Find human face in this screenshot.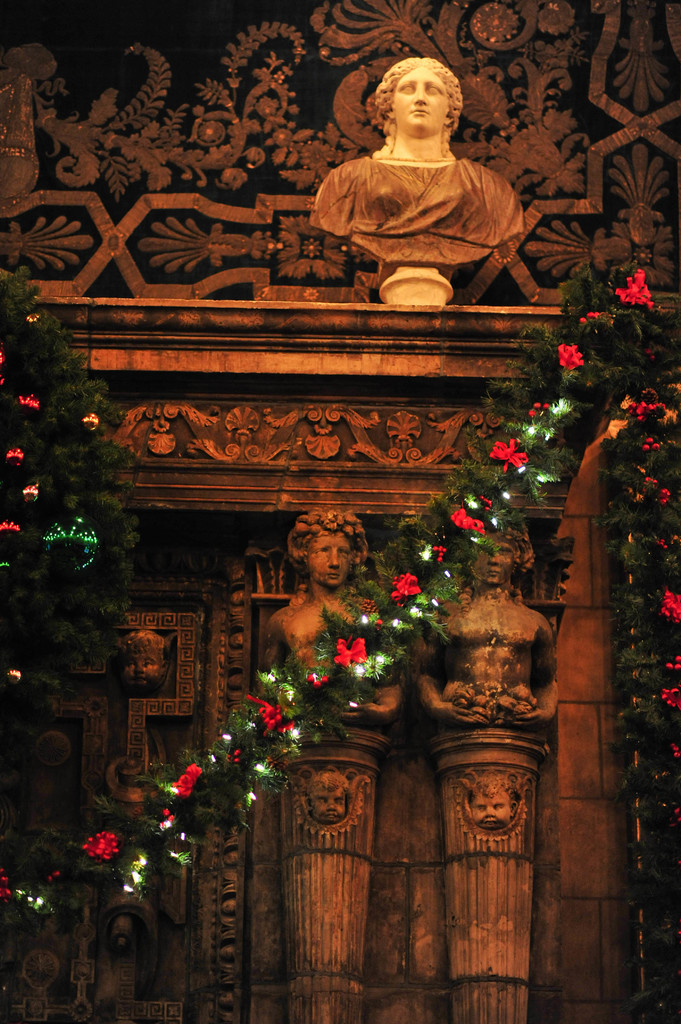
The bounding box for human face is box(395, 69, 453, 127).
